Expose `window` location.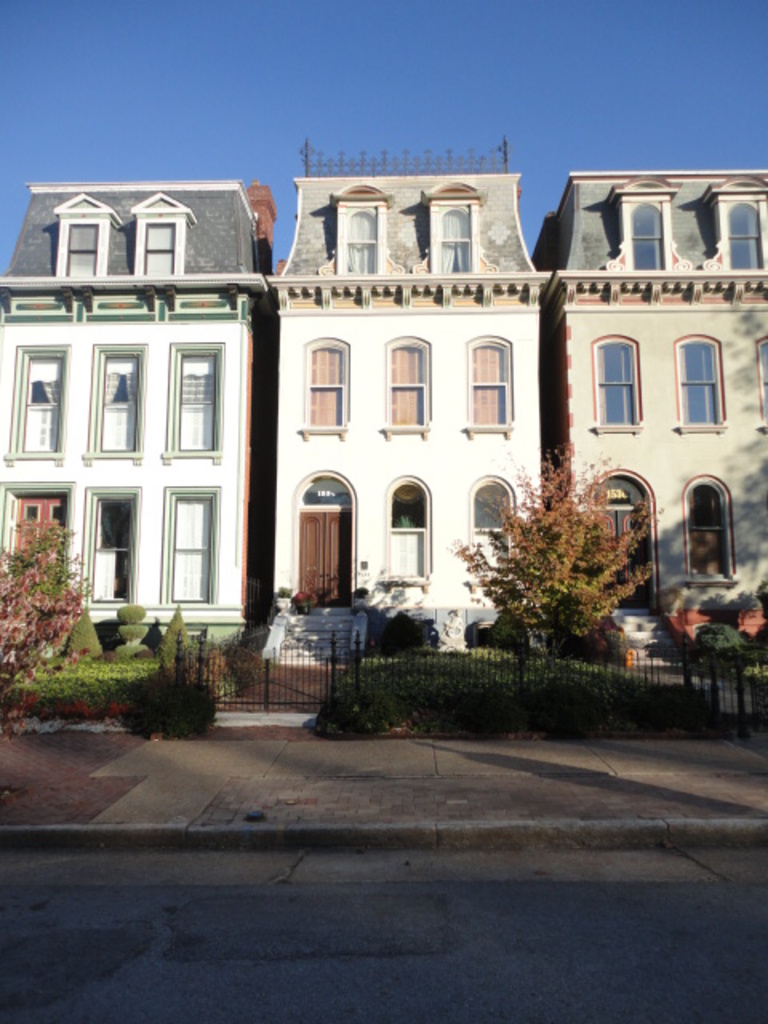
Exposed at (387, 472, 427, 581).
